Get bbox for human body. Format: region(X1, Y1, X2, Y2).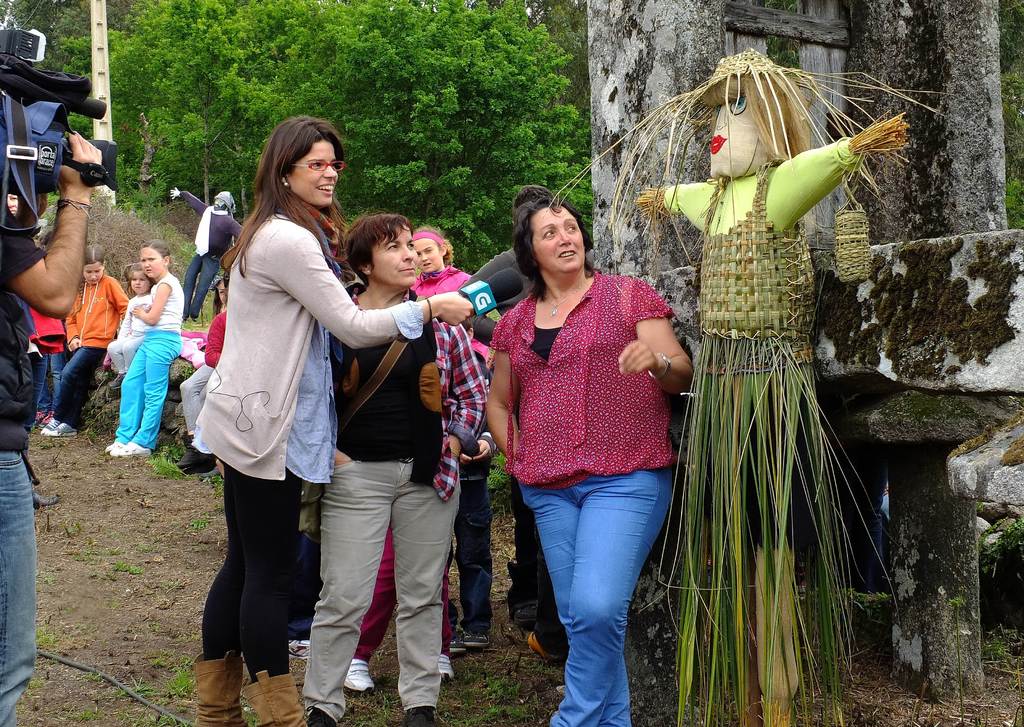
region(29, 307, 64, 419).
